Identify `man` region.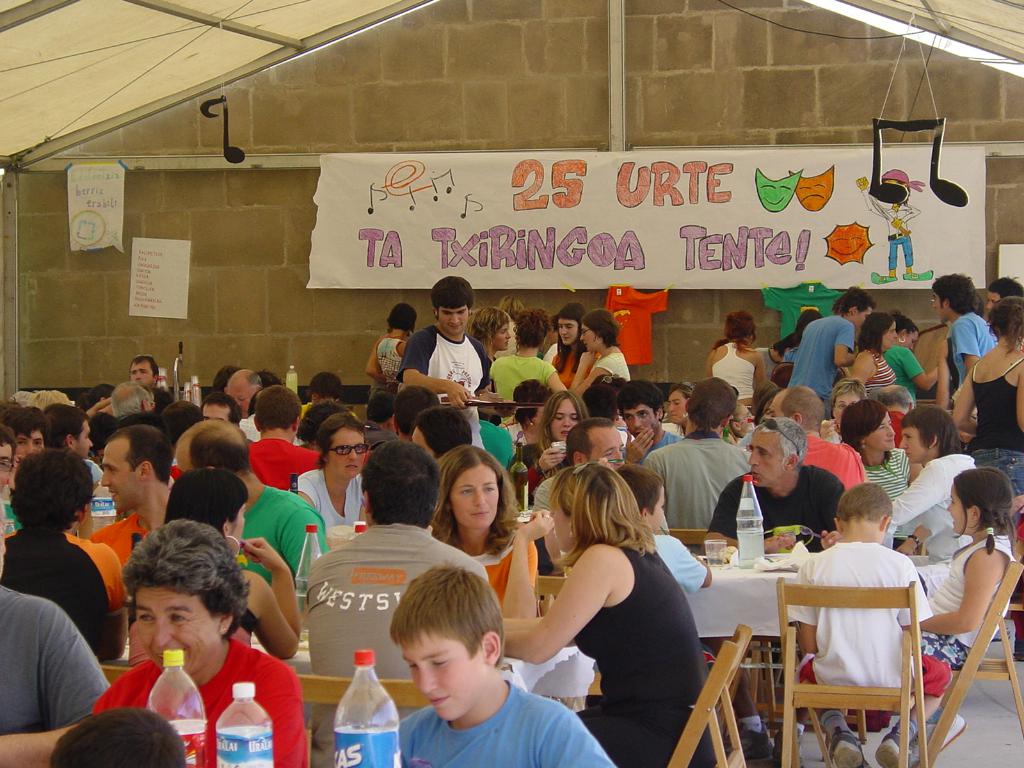
Region: rect(93, 355, 173, 424).
